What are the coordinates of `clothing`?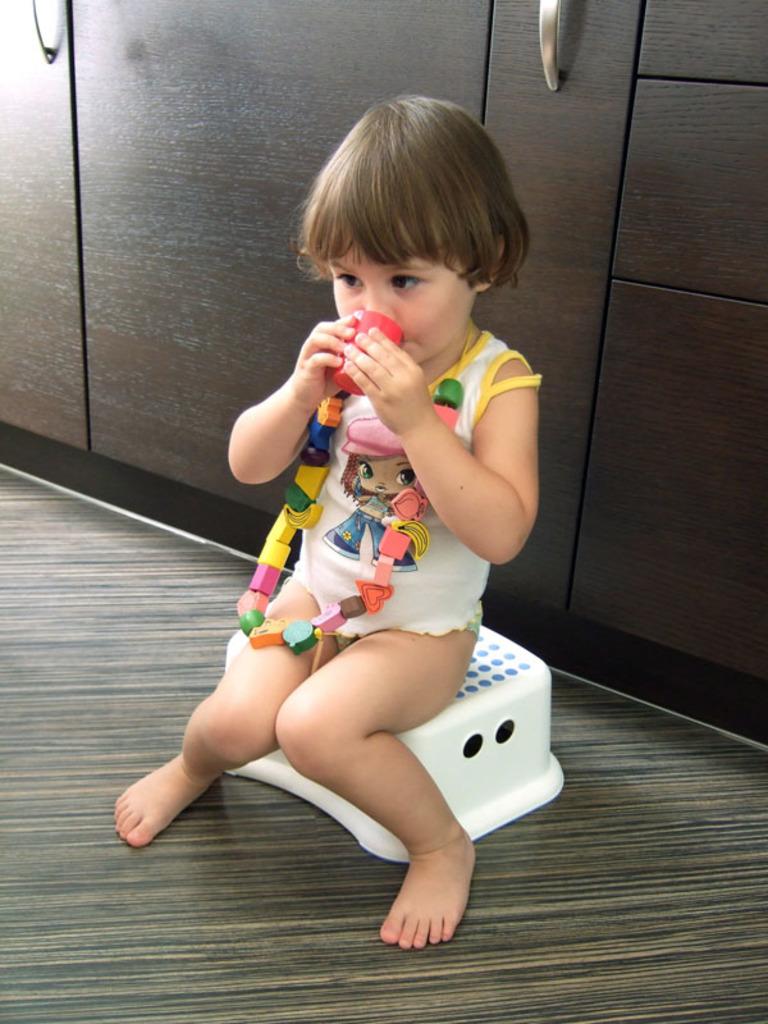
x1=256 y1=323 x2=547 y2=659.
